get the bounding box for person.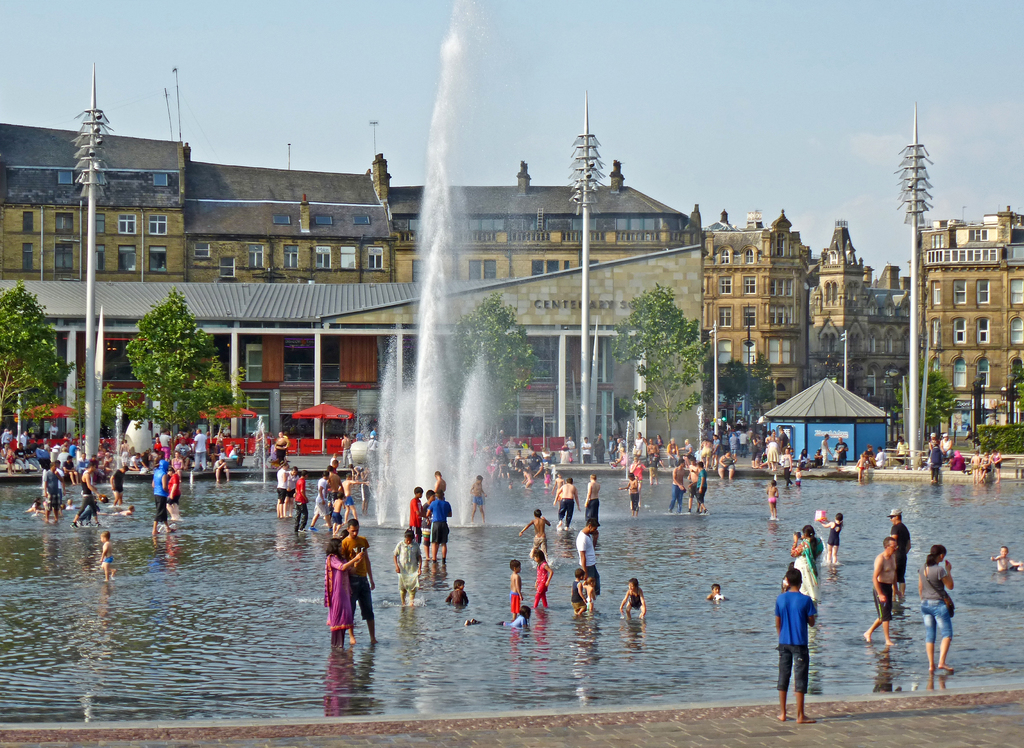
[150, 456, 166, 551].
